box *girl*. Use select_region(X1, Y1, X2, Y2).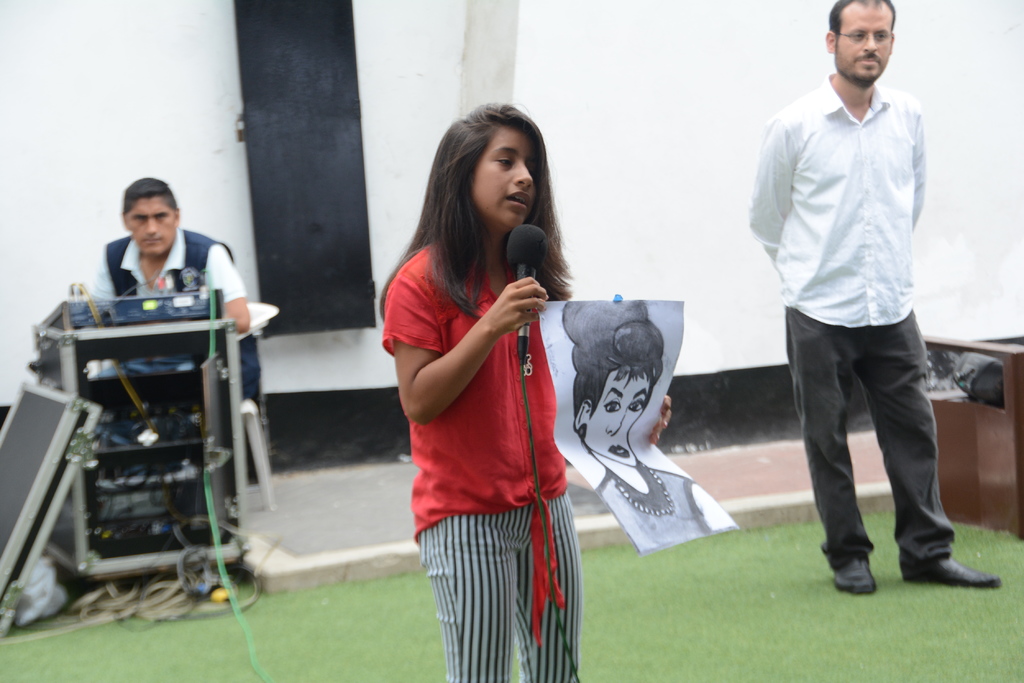
select_region(554, 293, 736, 550).
